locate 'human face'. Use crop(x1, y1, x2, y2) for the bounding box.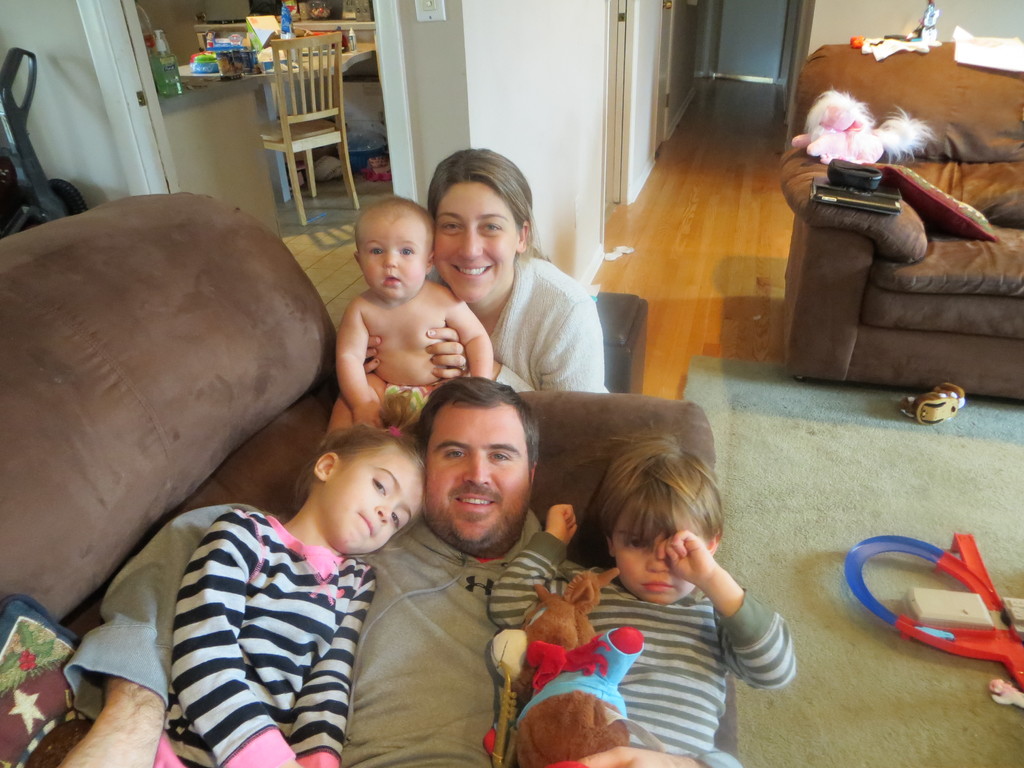
crop(364, 212, 426, 301).
